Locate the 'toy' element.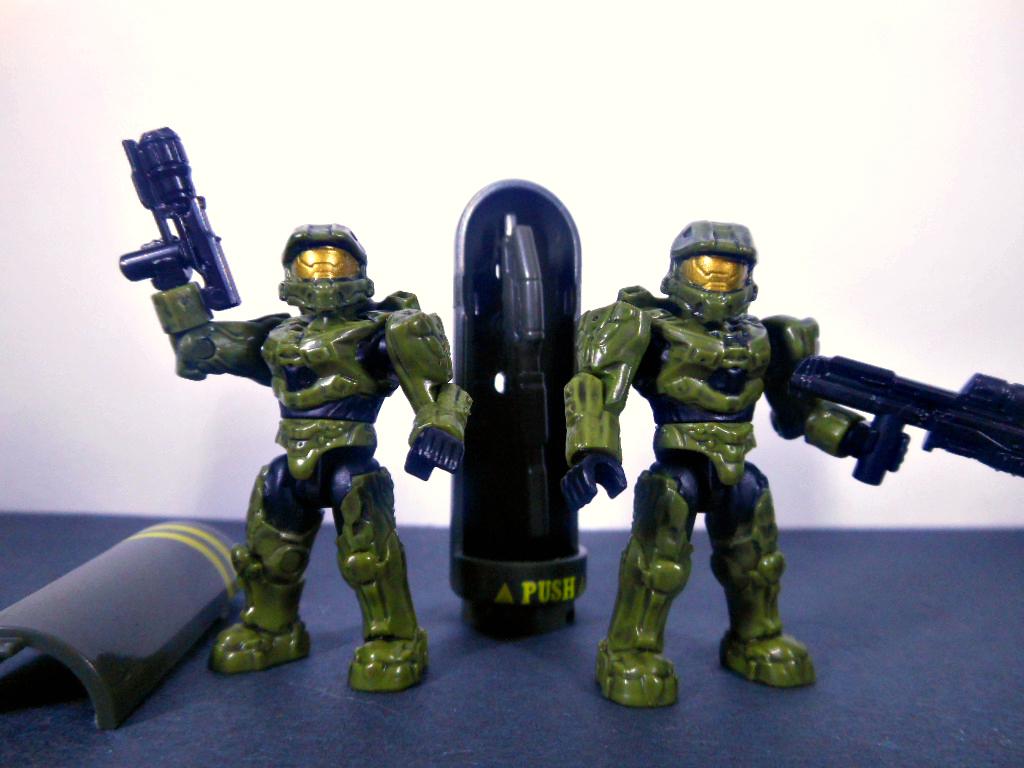
Element bbox: detection(573, 218, 917, 696).
